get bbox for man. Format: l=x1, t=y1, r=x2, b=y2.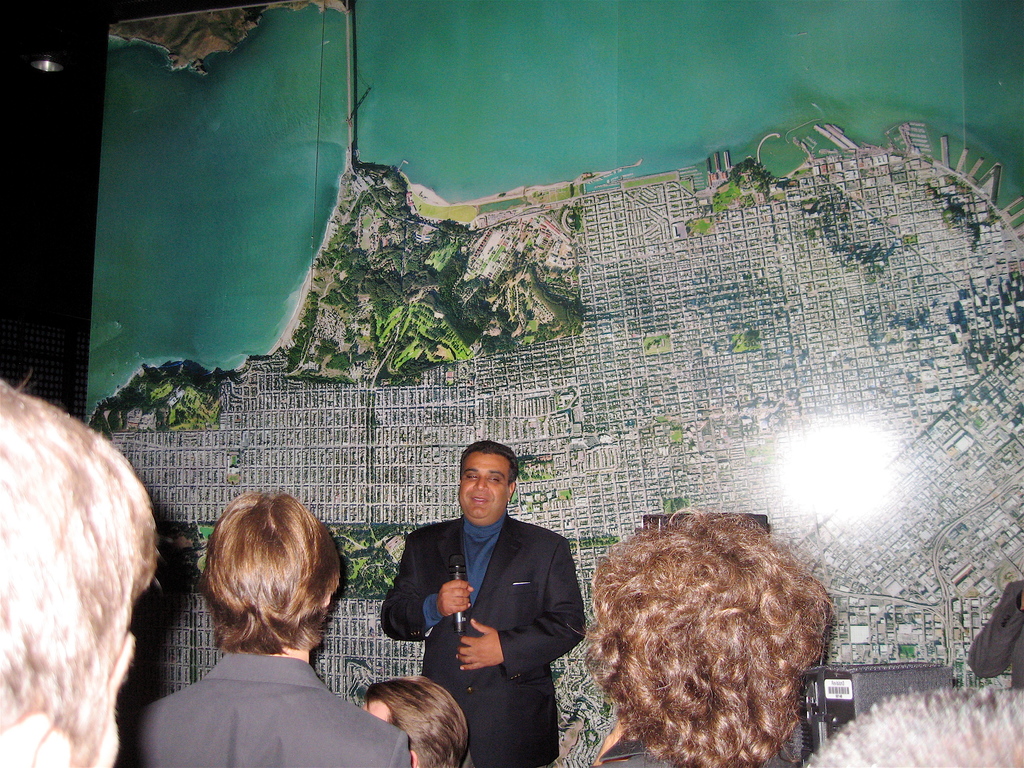
l=797, t=693, r=1023, b=767.
